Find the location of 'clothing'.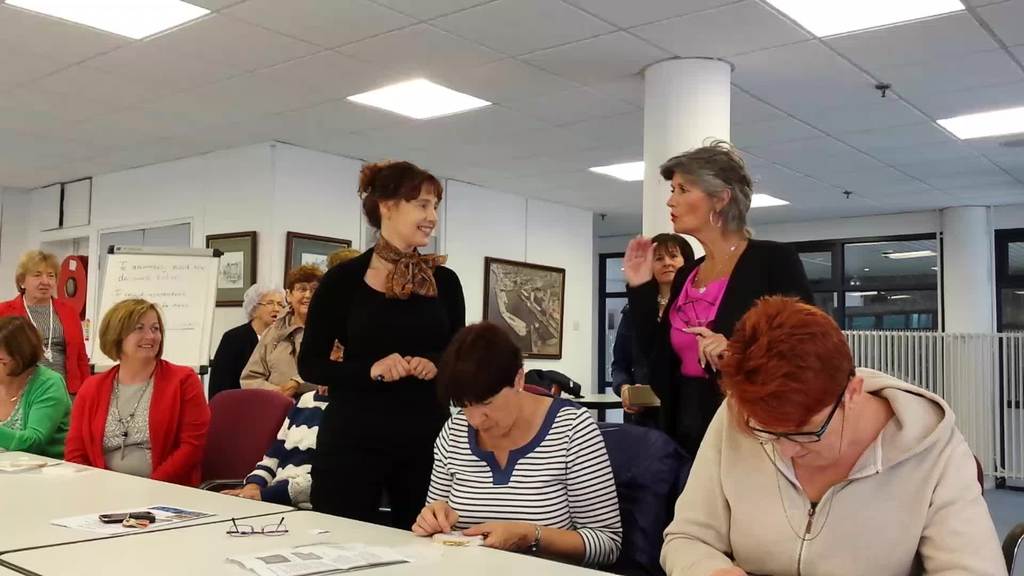
Location: pyautogui.locateOnScreen(60, 342, 207, 483).
